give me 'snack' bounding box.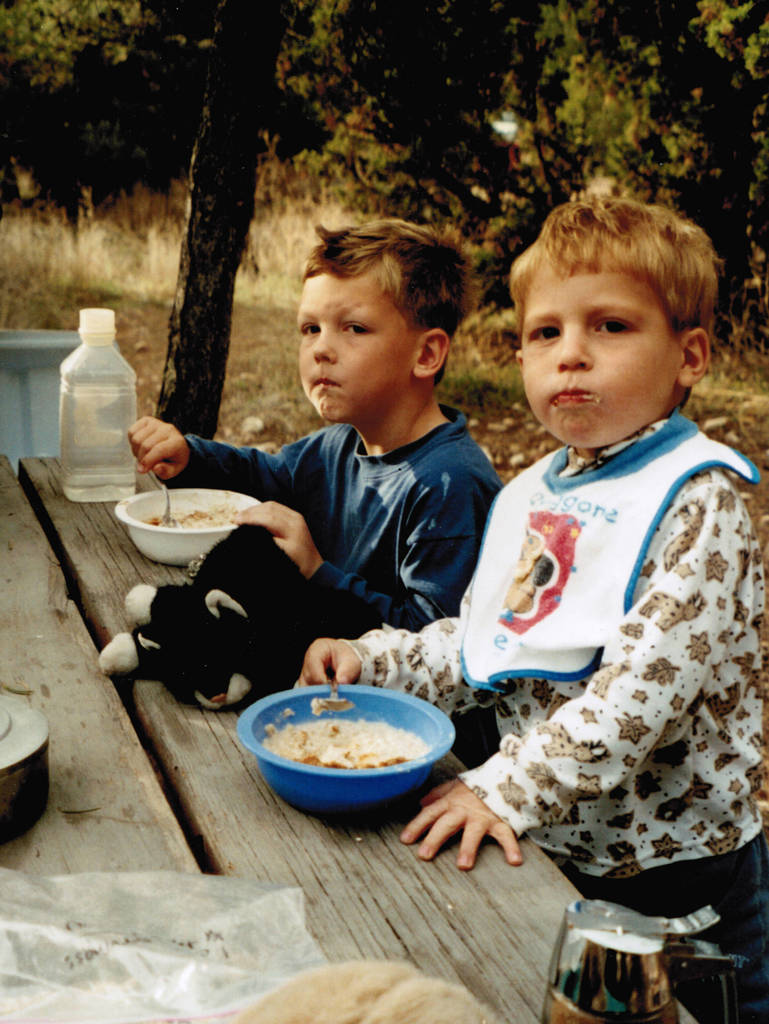
[x1=266, y1=715, x2=433, y2=765].
